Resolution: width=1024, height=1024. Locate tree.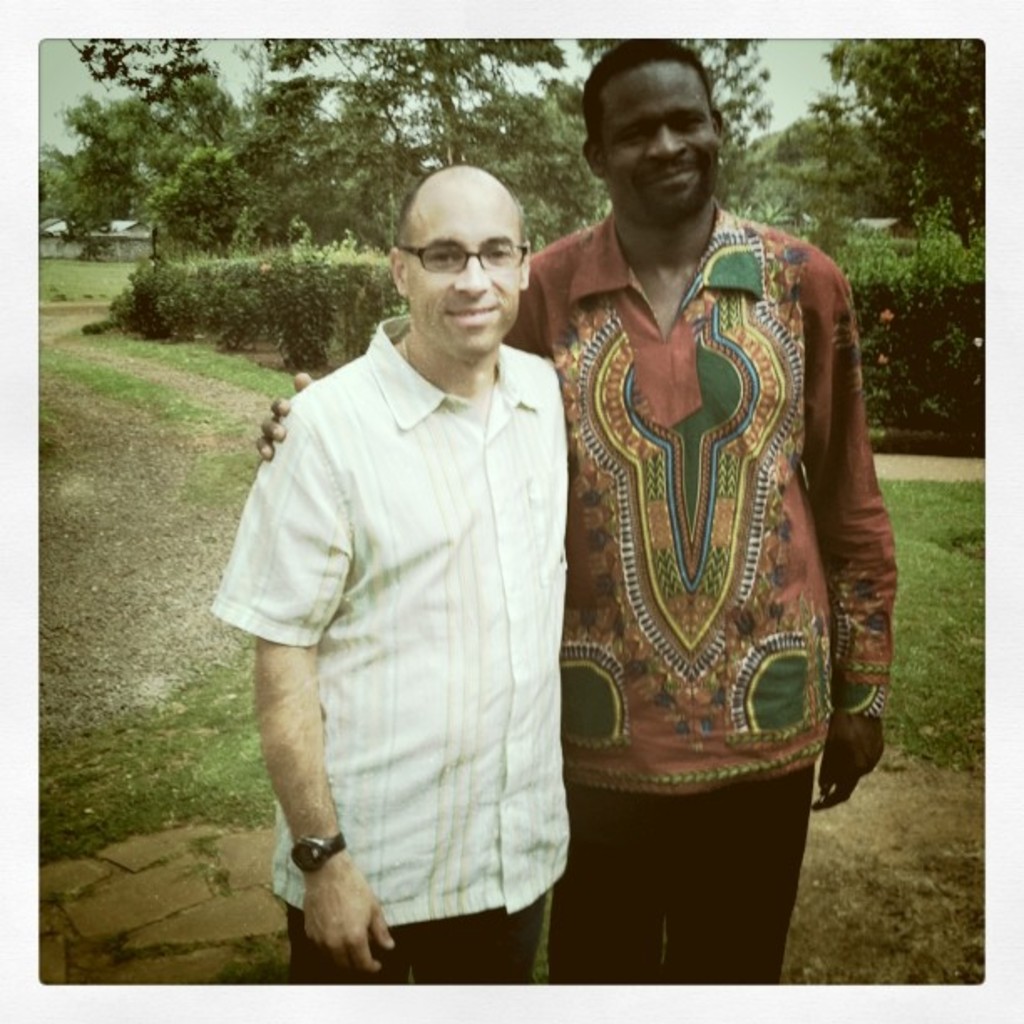
crop(69, 33, 318, 92).
